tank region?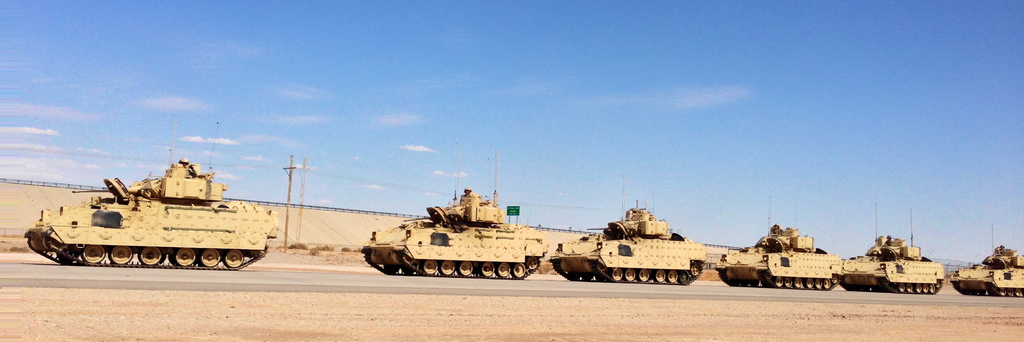
crop(362, 158, 550, 281)
